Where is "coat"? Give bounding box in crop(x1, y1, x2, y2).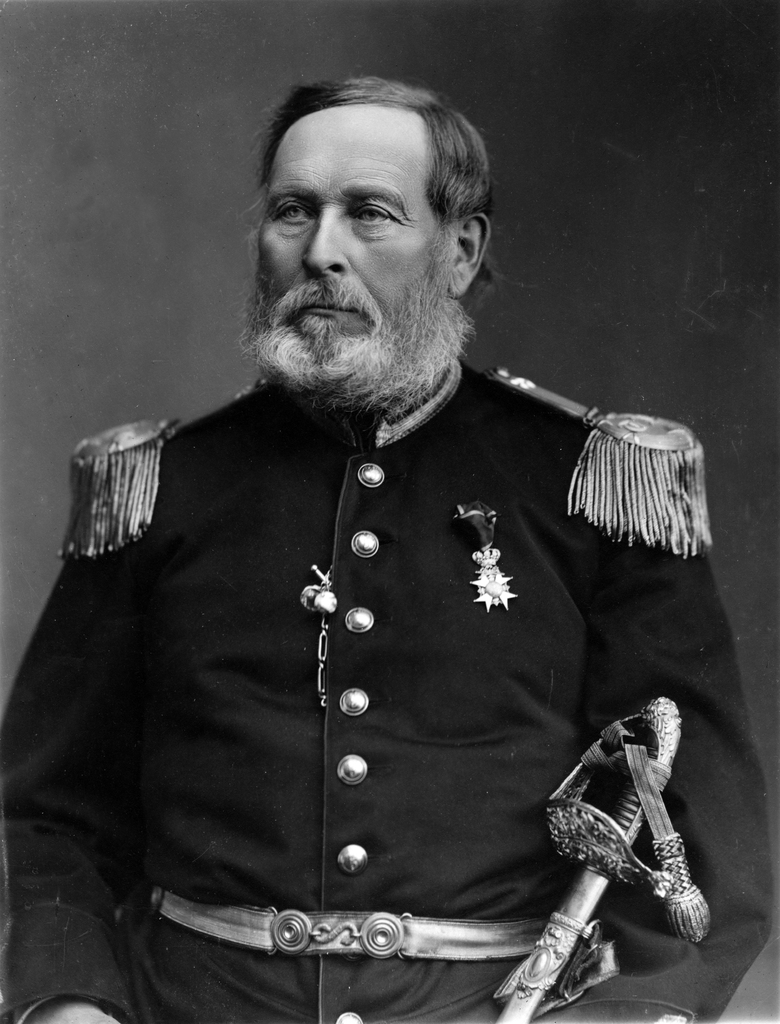
crop(127, 430, 658, 975).
